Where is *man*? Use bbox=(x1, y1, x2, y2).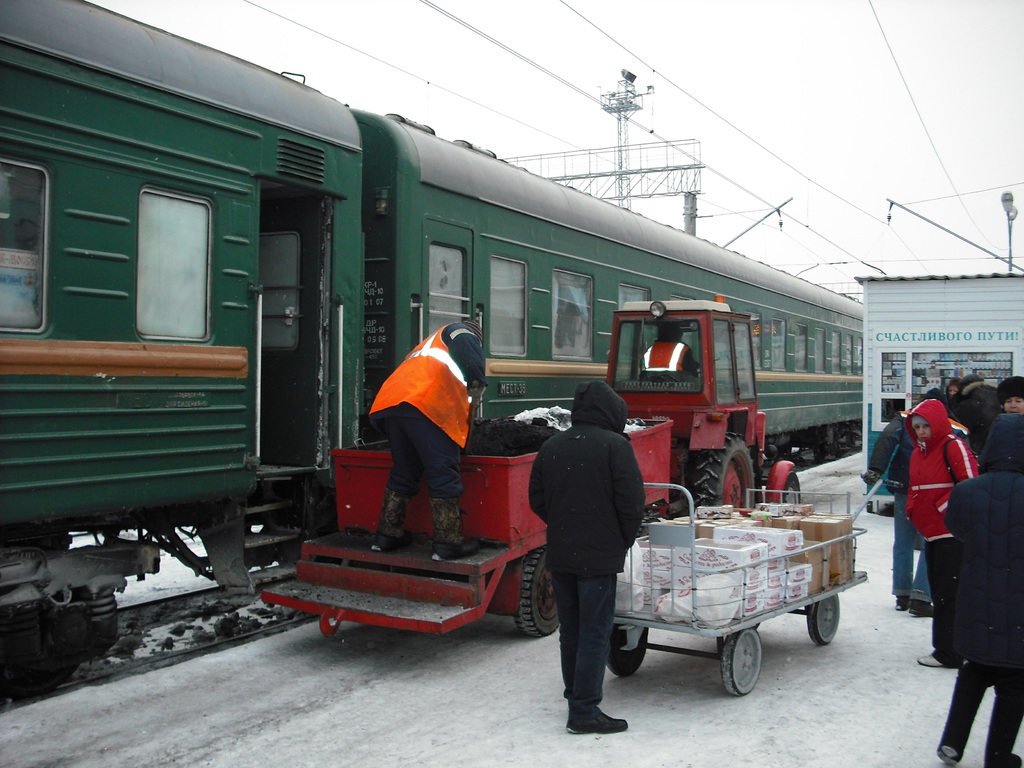
bbox=(356, 311, 484, 563).
